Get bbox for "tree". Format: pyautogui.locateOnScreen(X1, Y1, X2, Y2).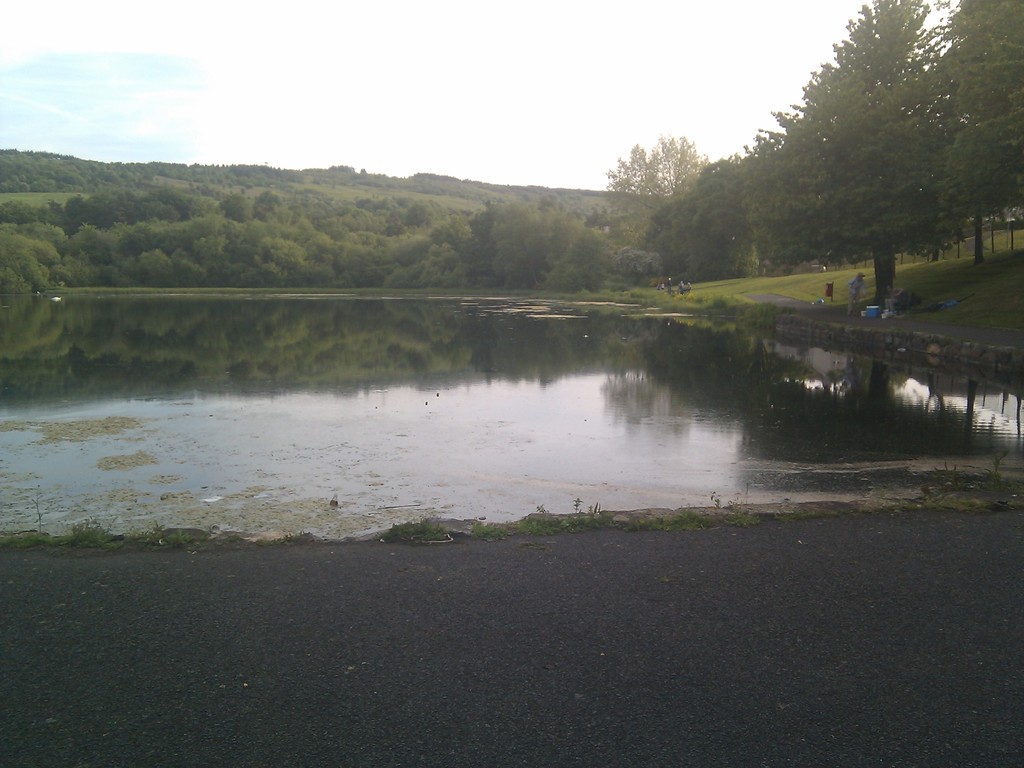
pyautogui.locateOnScreen(599, 135, 705, 212).
